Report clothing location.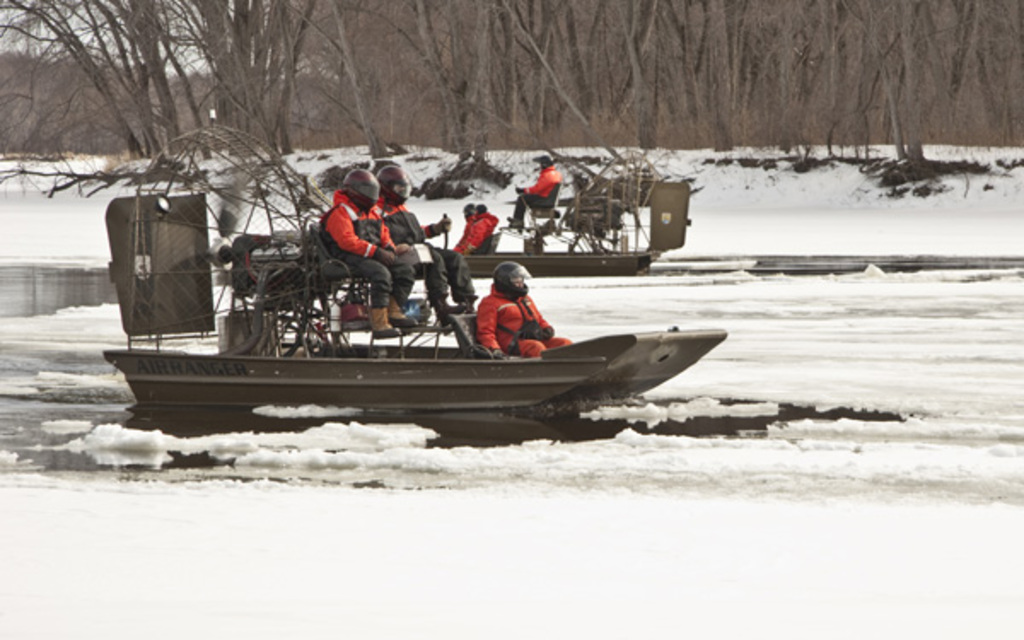
Report: Rect(507, 167, 563, 225).
